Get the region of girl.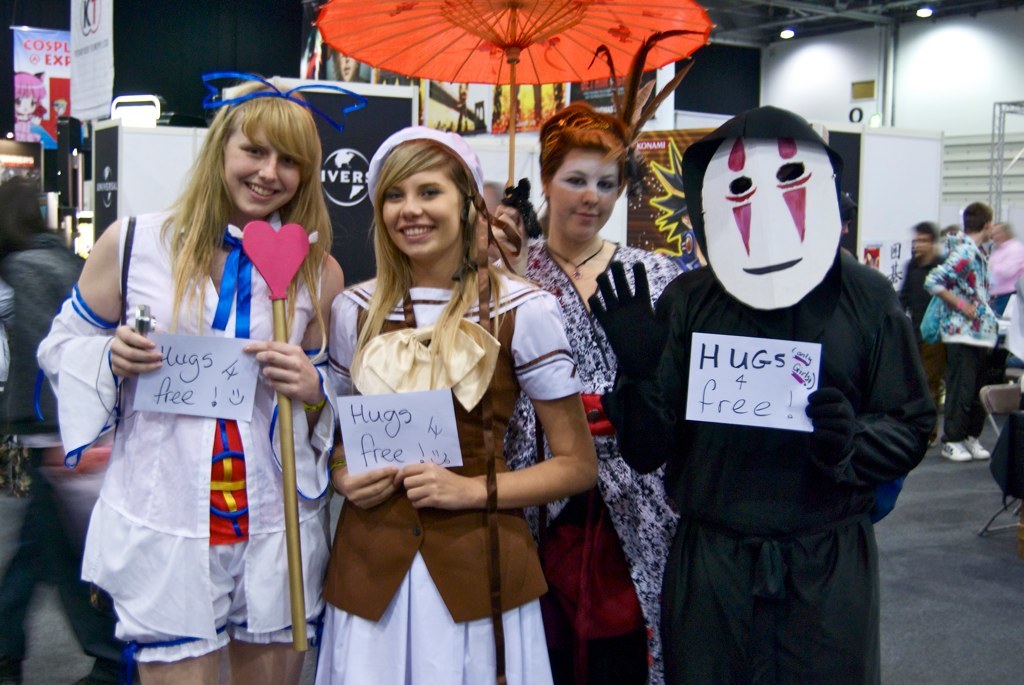
pyautogui.locateOnScreen(320, 134, 595, 684).
